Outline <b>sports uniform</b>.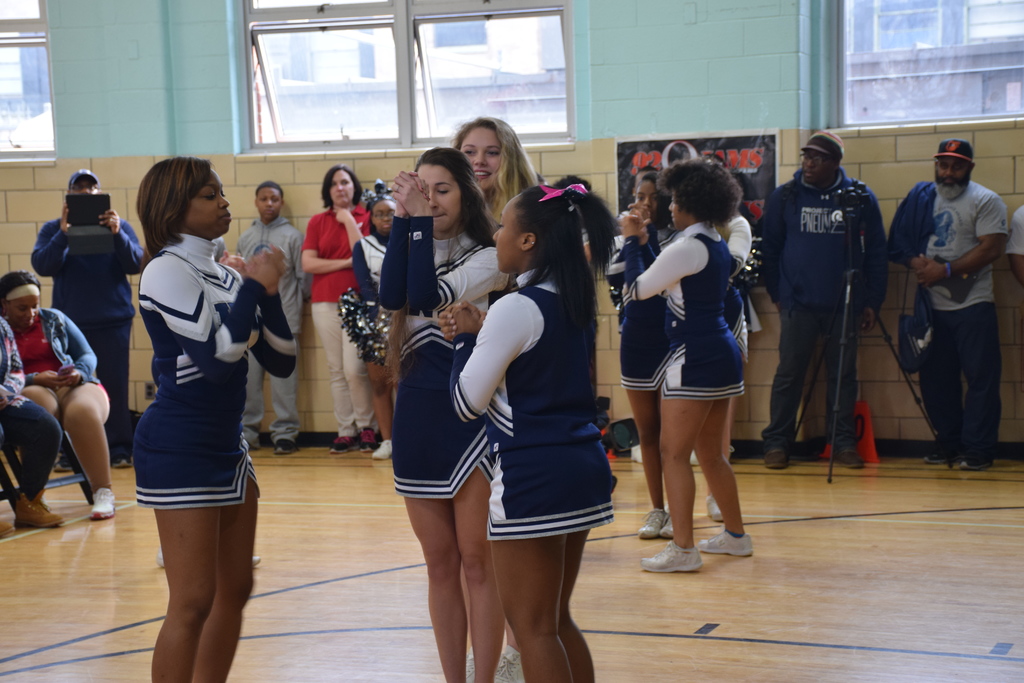
Outline: <box>131,230,297,509</box>.
